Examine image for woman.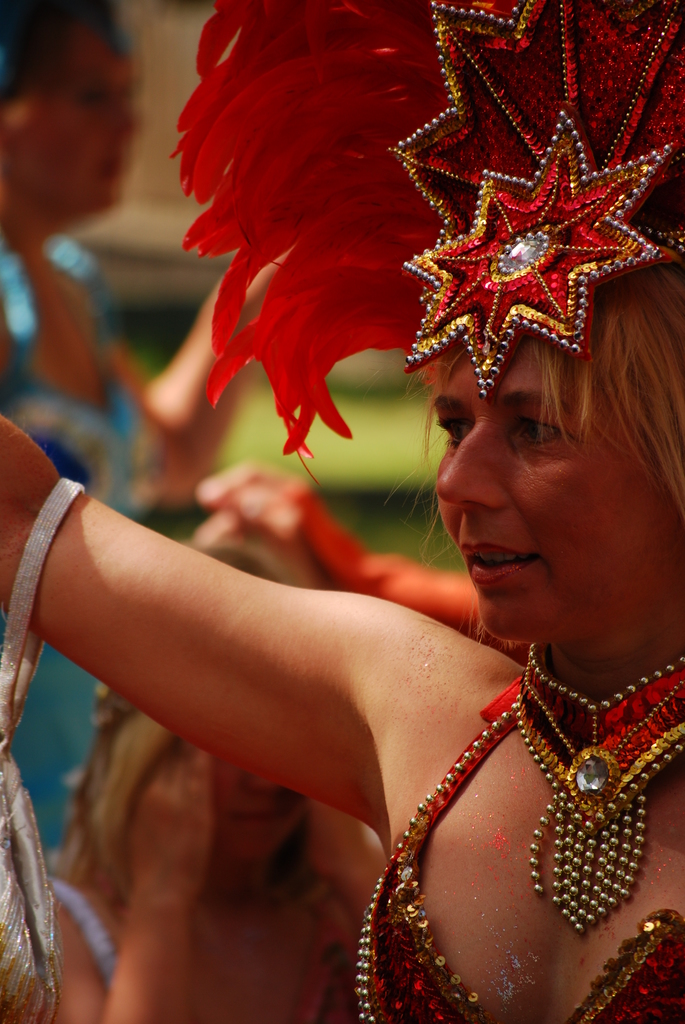
Examination result: 26/255/675/1023.
